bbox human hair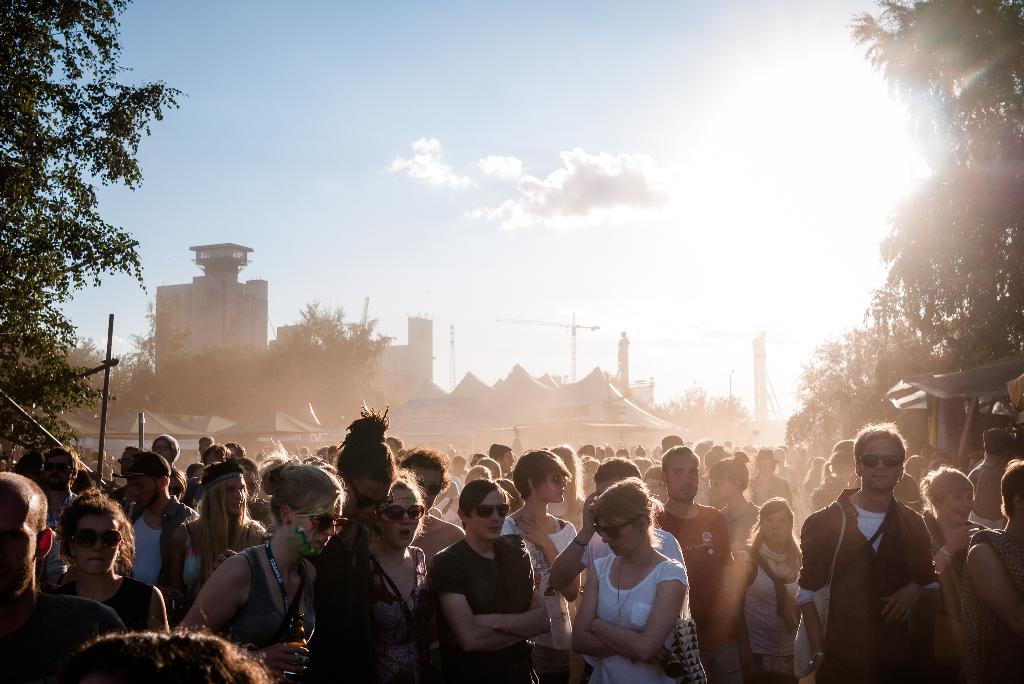
region(50, 488, 138, 570)
